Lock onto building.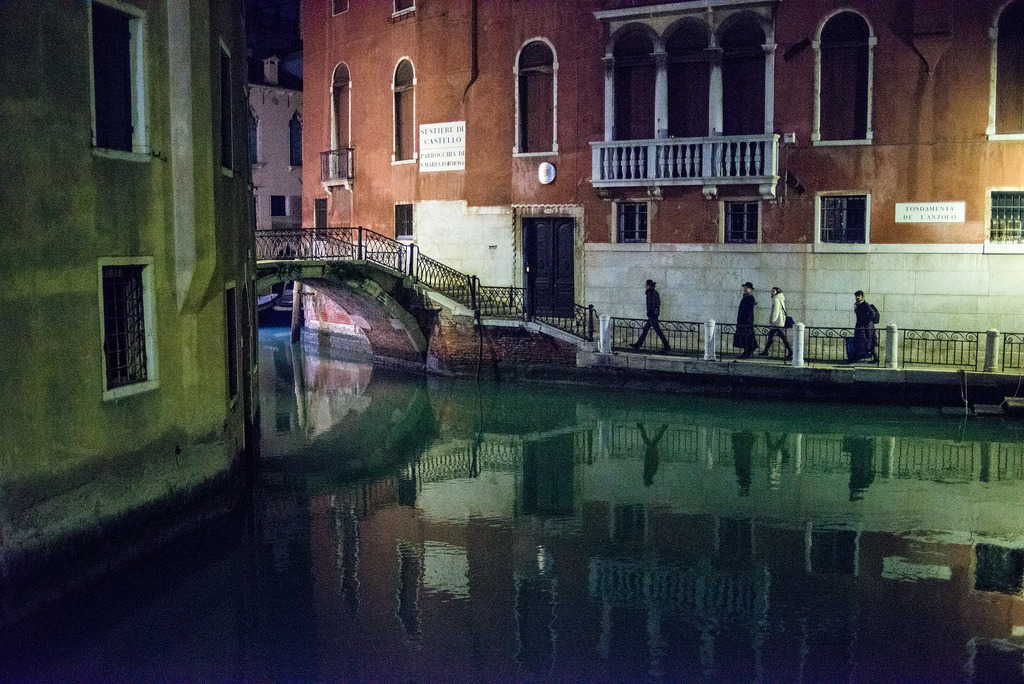
Locked: 235:49:300:276.
